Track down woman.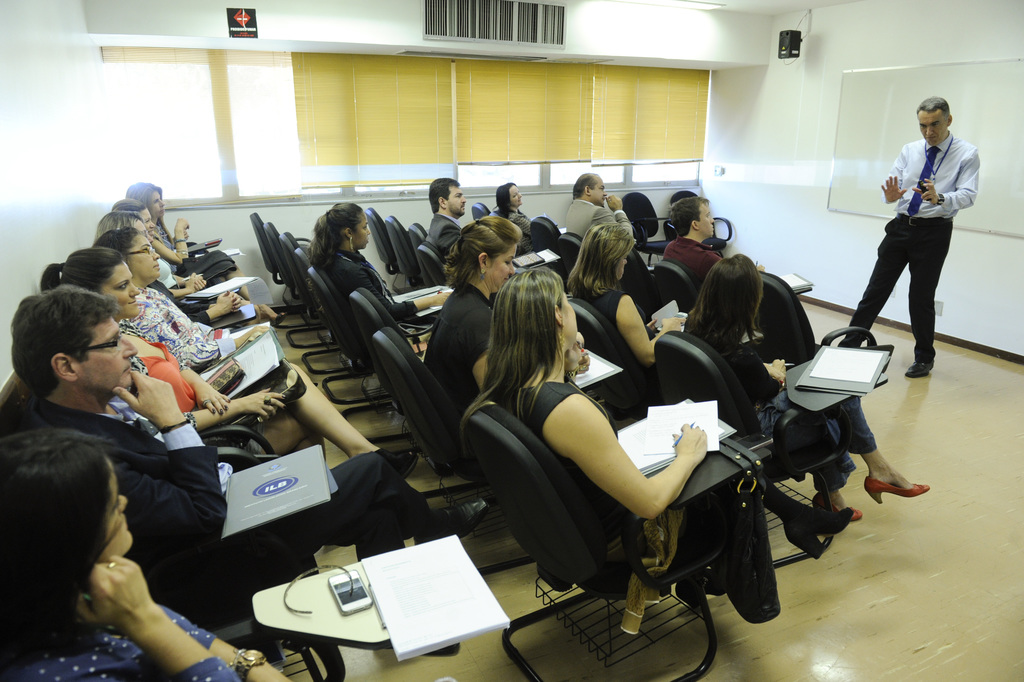
Tracked to {"x1": 35, "y1": 245, "x2": 420, "y2": 488}.
